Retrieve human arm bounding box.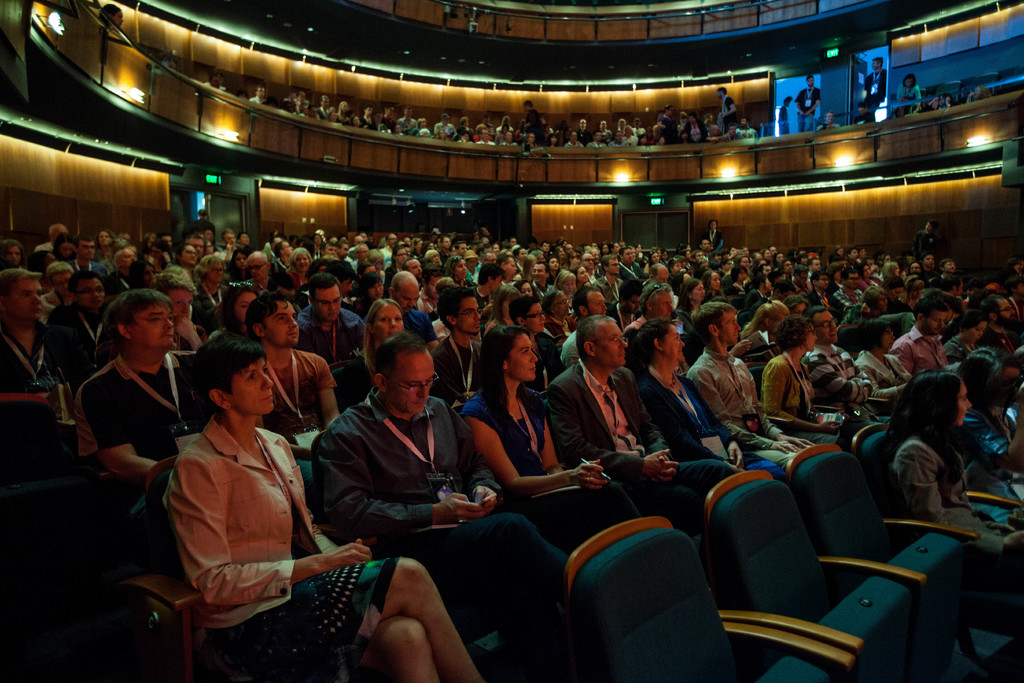
Bounding box: rect(894, 356, 919, 386).
